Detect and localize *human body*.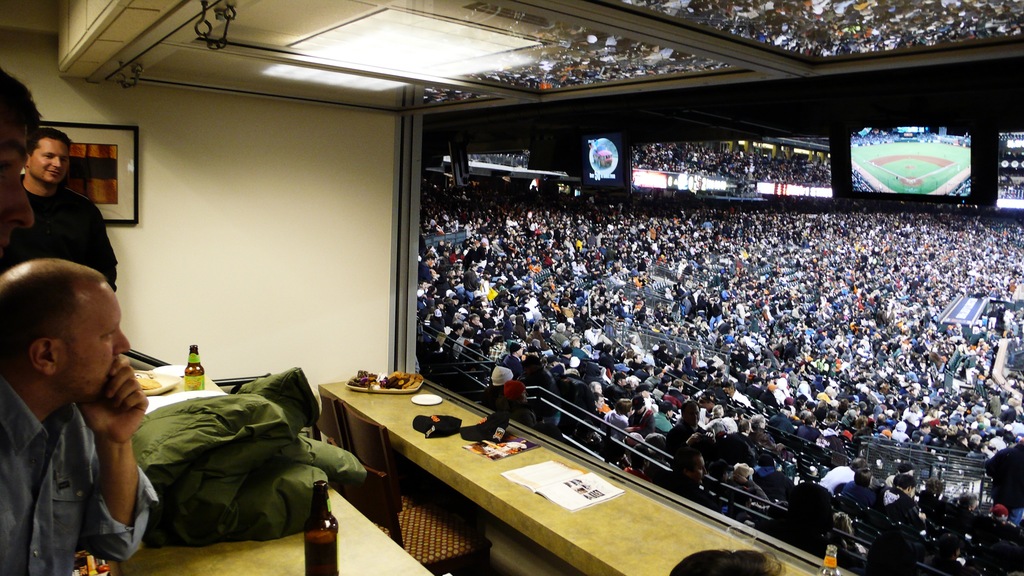
Localized at [x1=445, y1=234, x2=456, y2=235].
